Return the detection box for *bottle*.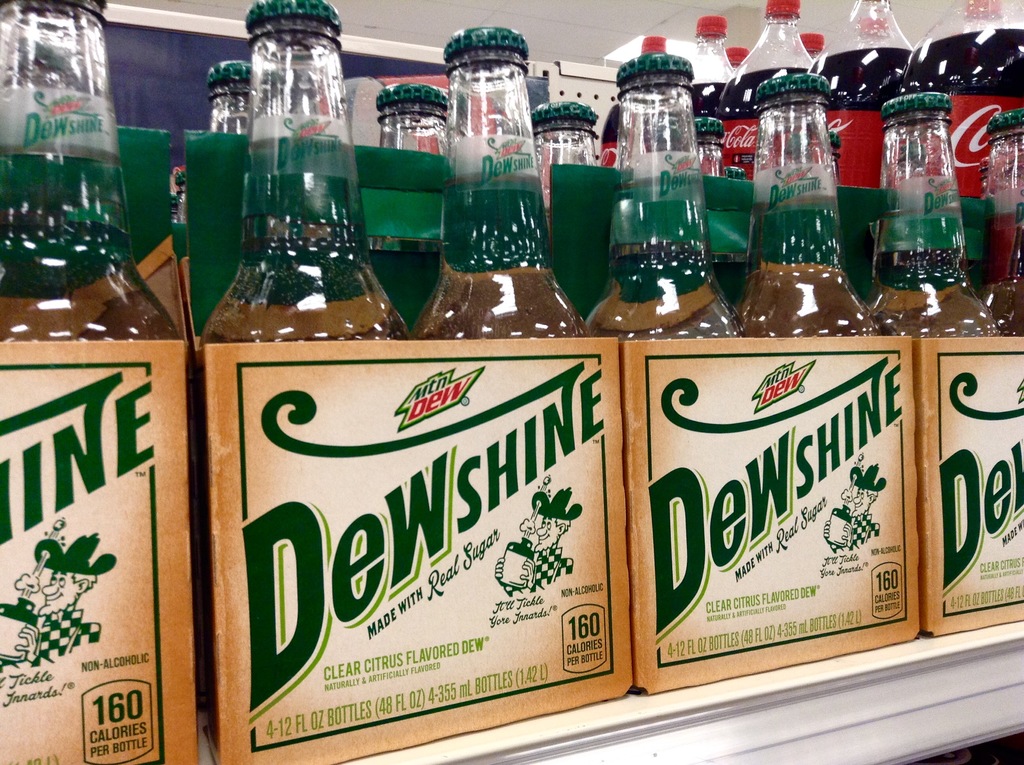
(982, 111, 1023, 337).
